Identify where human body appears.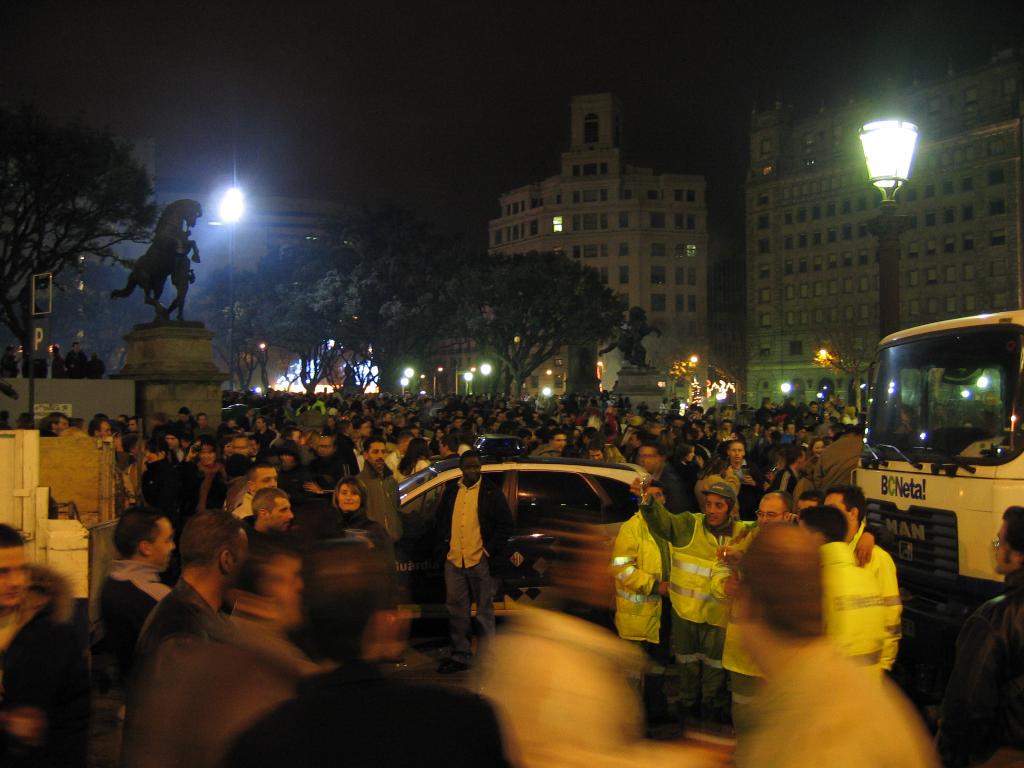
Appears at BBox(796, 400, 813, 422).
